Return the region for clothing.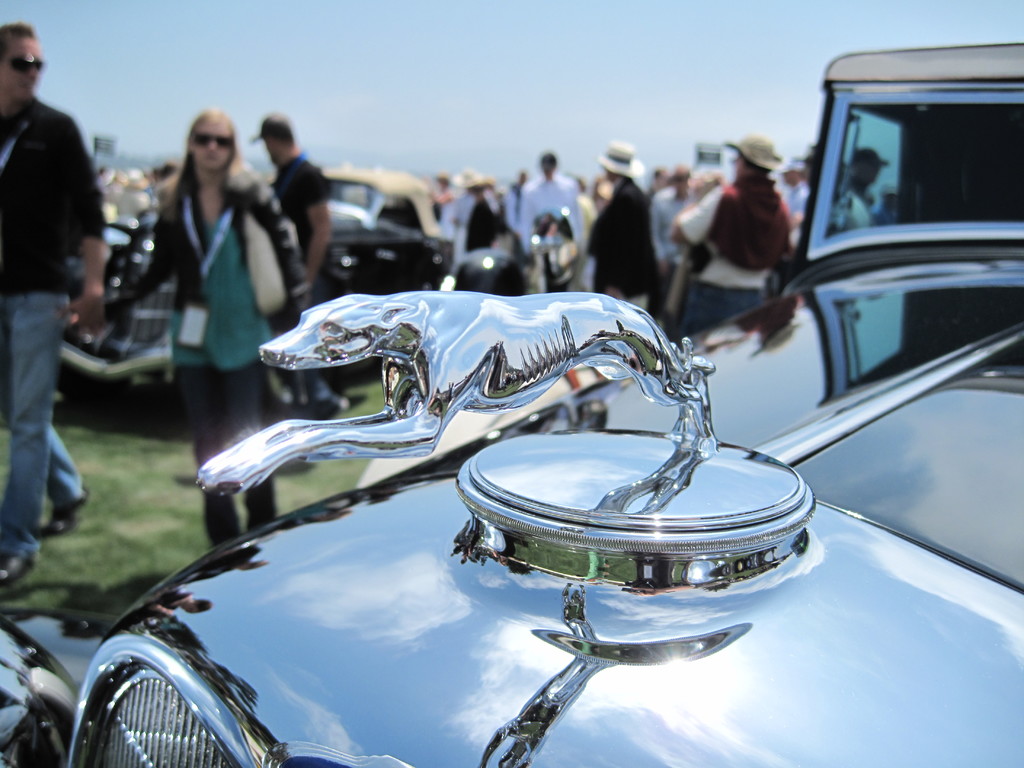
rect(0, 100, 104, 554).
